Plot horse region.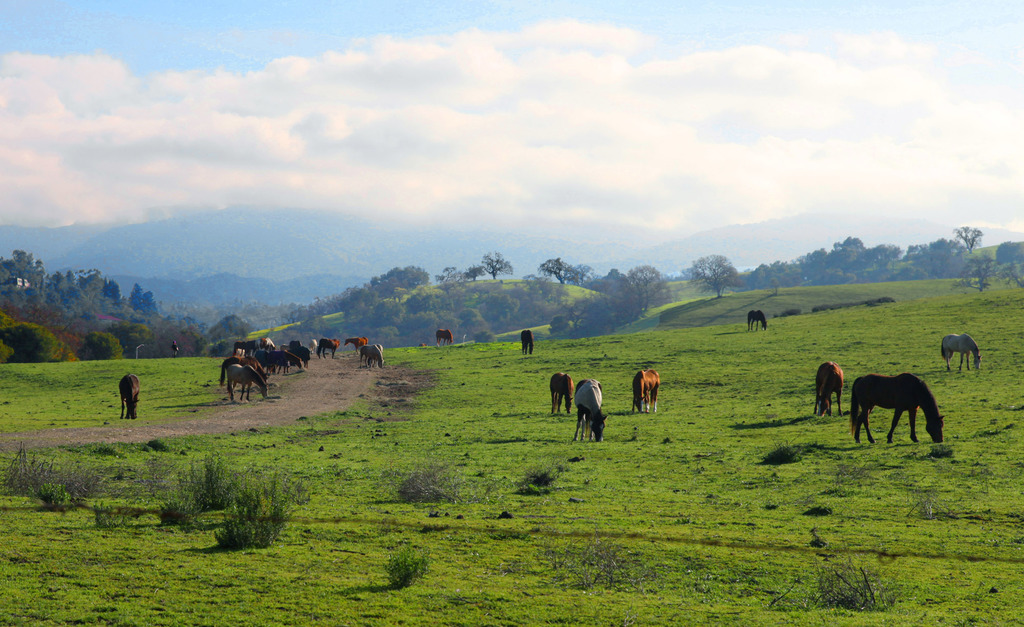
Plotted at Rect(848, 371, 943, 447).
